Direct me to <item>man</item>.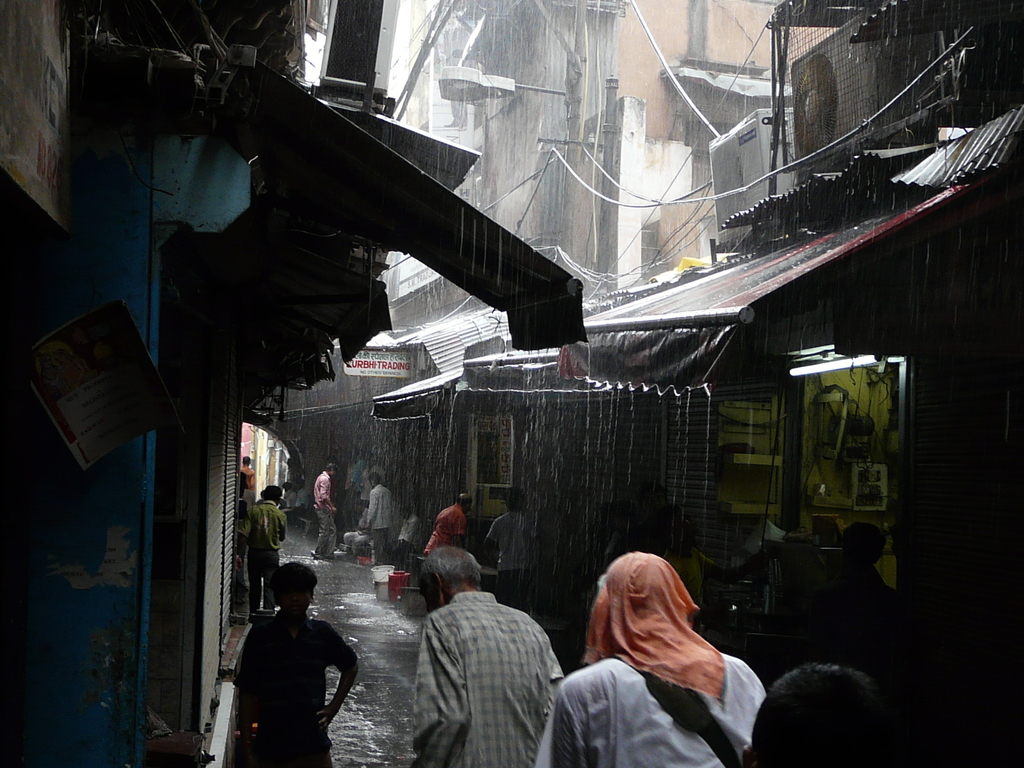
Direction: (left=366, top=468, right=392, bottom=562).
